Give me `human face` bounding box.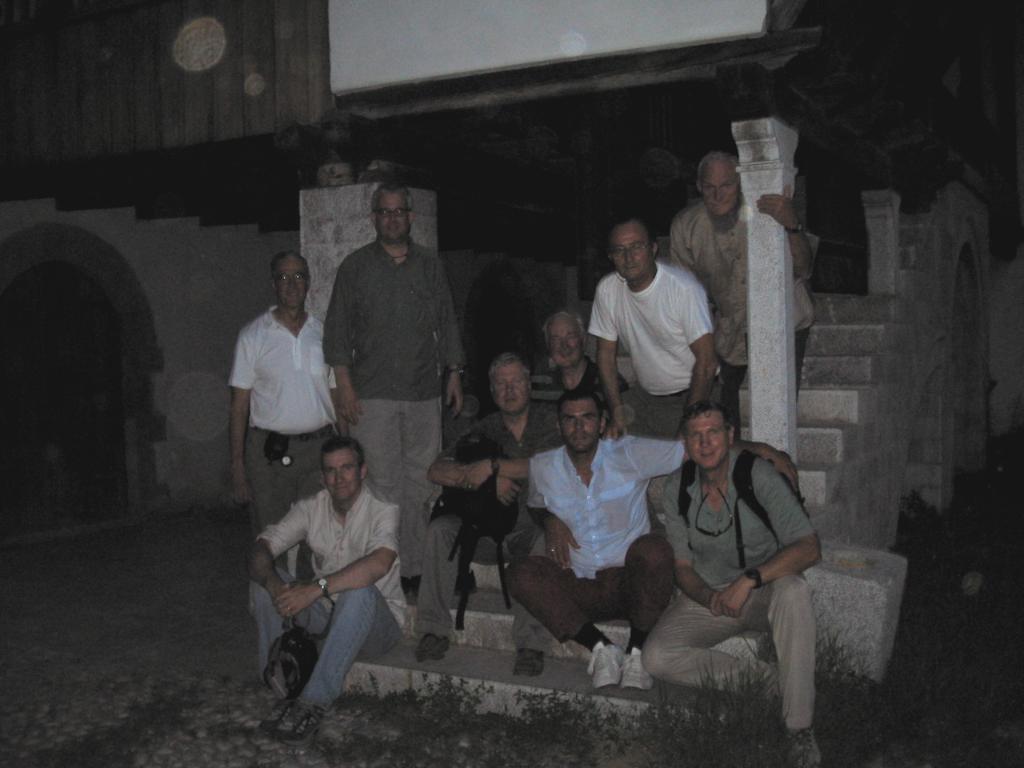
x1=558 y1=404 x2=602 y2=446.
